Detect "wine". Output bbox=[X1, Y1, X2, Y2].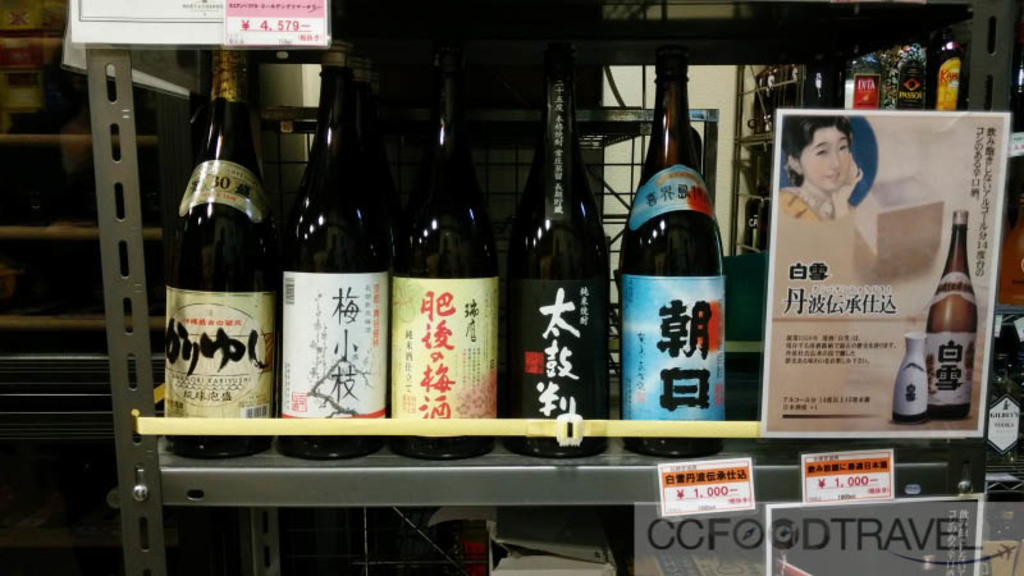
bbox=[506, 51, 611, 460].
